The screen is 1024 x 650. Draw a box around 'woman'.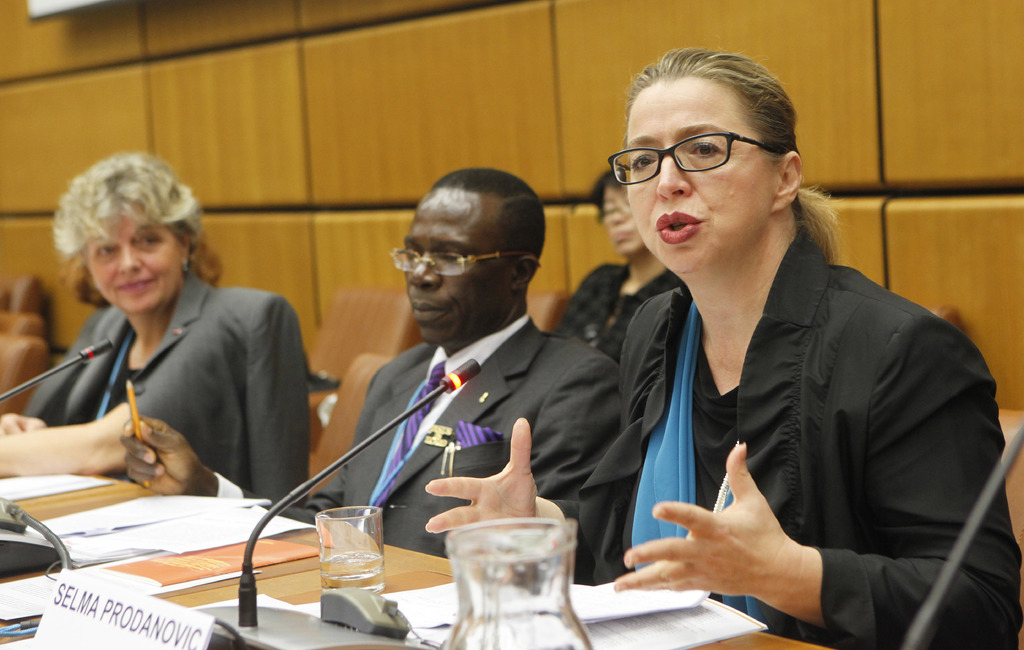
rect(0, 148, 323, 514).
